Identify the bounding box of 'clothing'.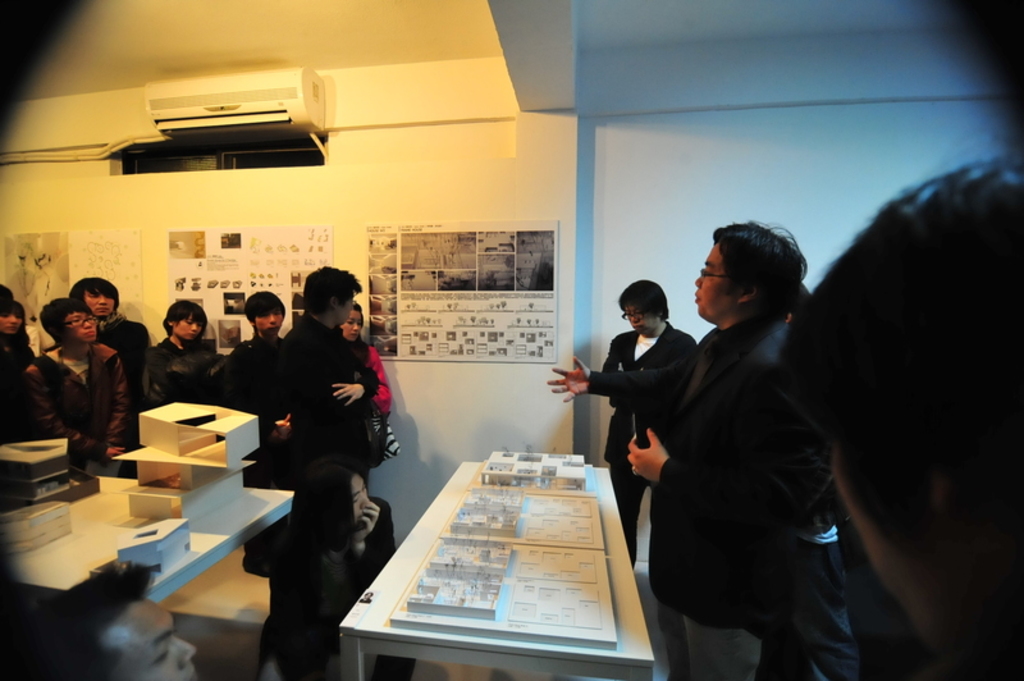
locate(351, 494, 390, 589).
